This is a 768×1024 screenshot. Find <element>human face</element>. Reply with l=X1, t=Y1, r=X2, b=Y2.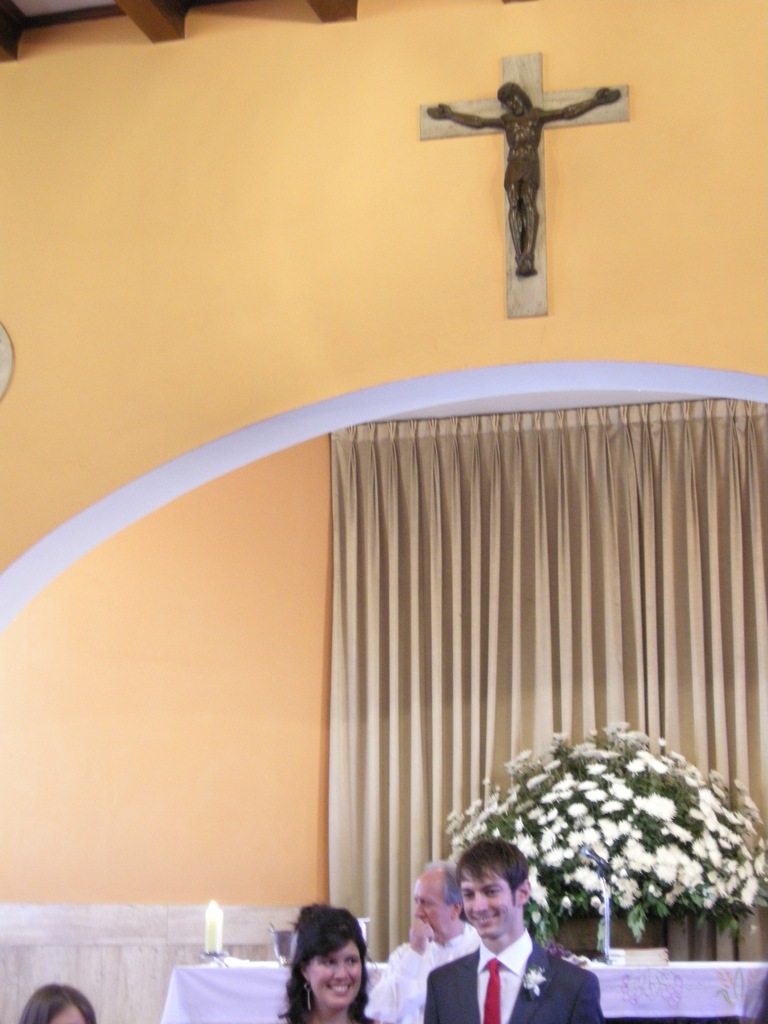
l=50, t=1001, r=85, b=1023.
